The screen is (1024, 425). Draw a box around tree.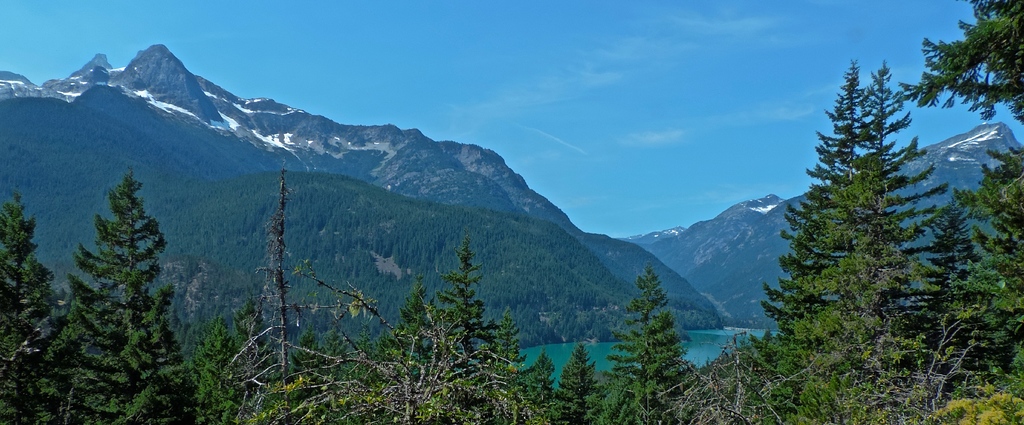
pyautogui.locateOnScreen(490, 311, 520, 385).
